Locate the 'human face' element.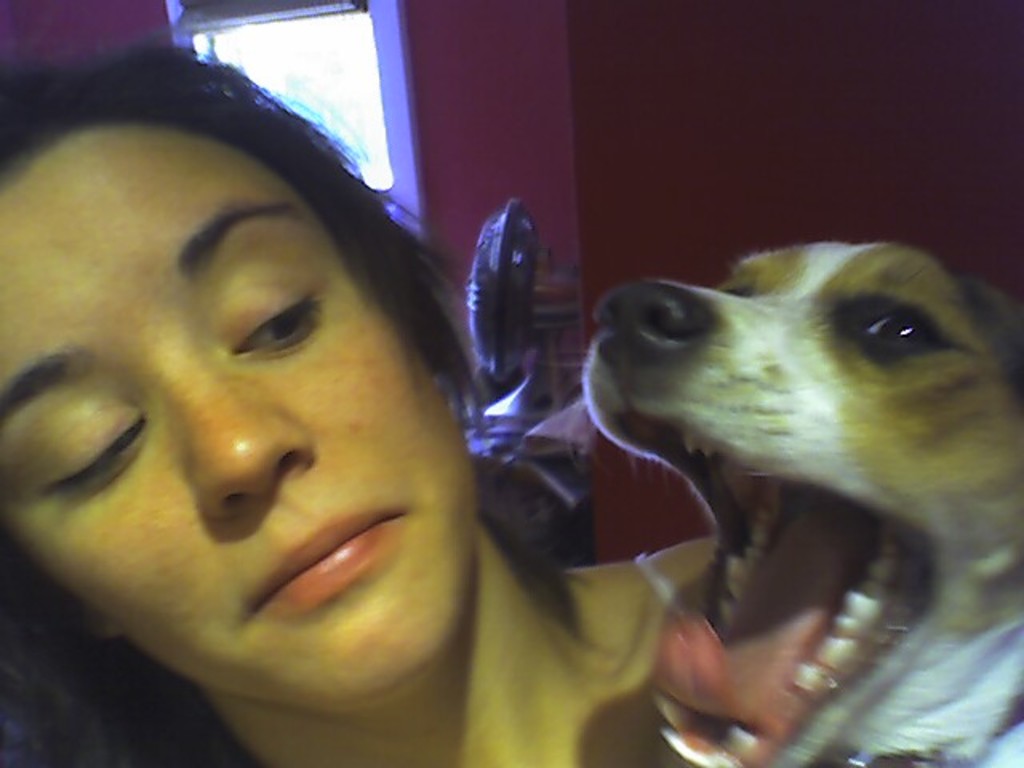
Element bbox: (0,125,475,707).
